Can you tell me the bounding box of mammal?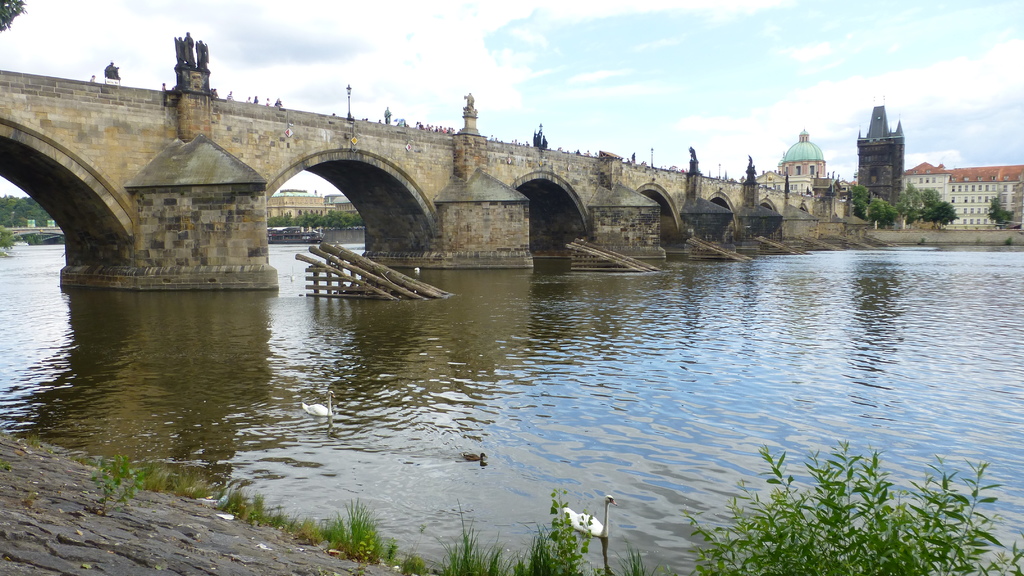
locate(196, 39, 210, 70).
